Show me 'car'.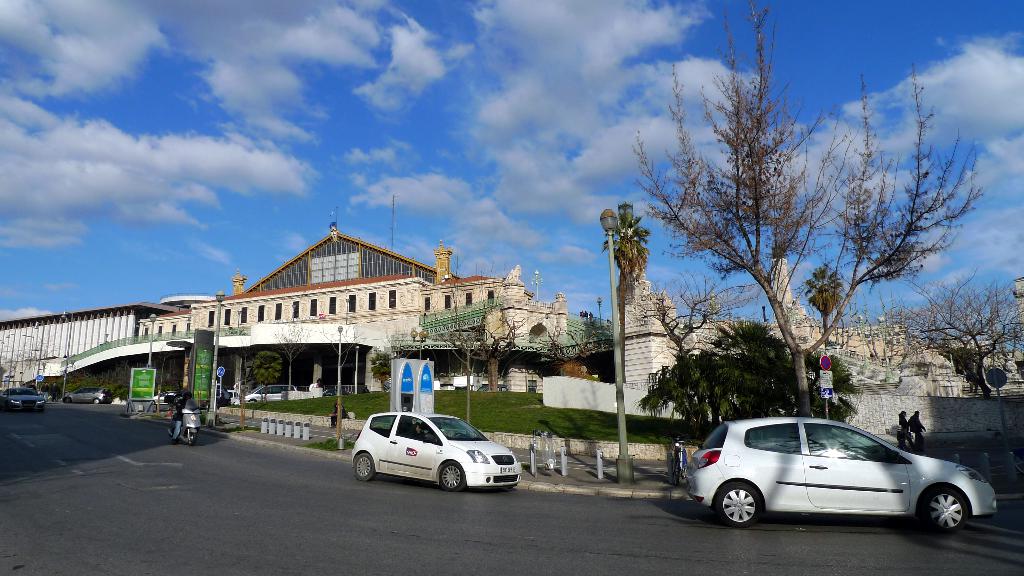
'car' is here: select_region(10, 388, 34, 410).
